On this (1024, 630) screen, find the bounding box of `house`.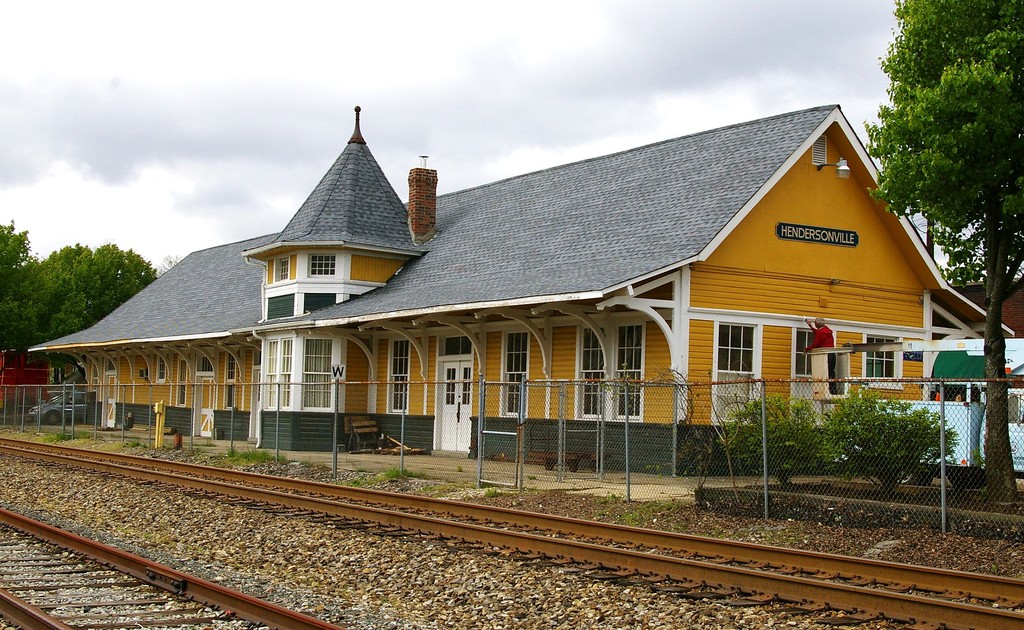
Bounding box: box(93, 84, 943, 514).
